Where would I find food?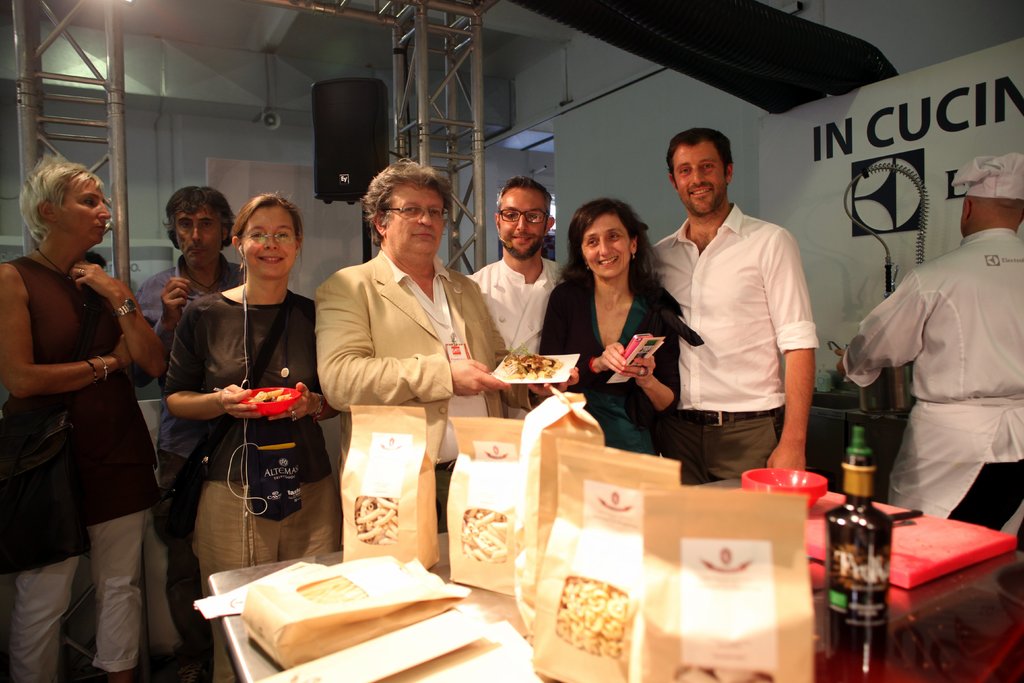
At pyautogui.locateOnScreen(502, 356, 561, 381).
